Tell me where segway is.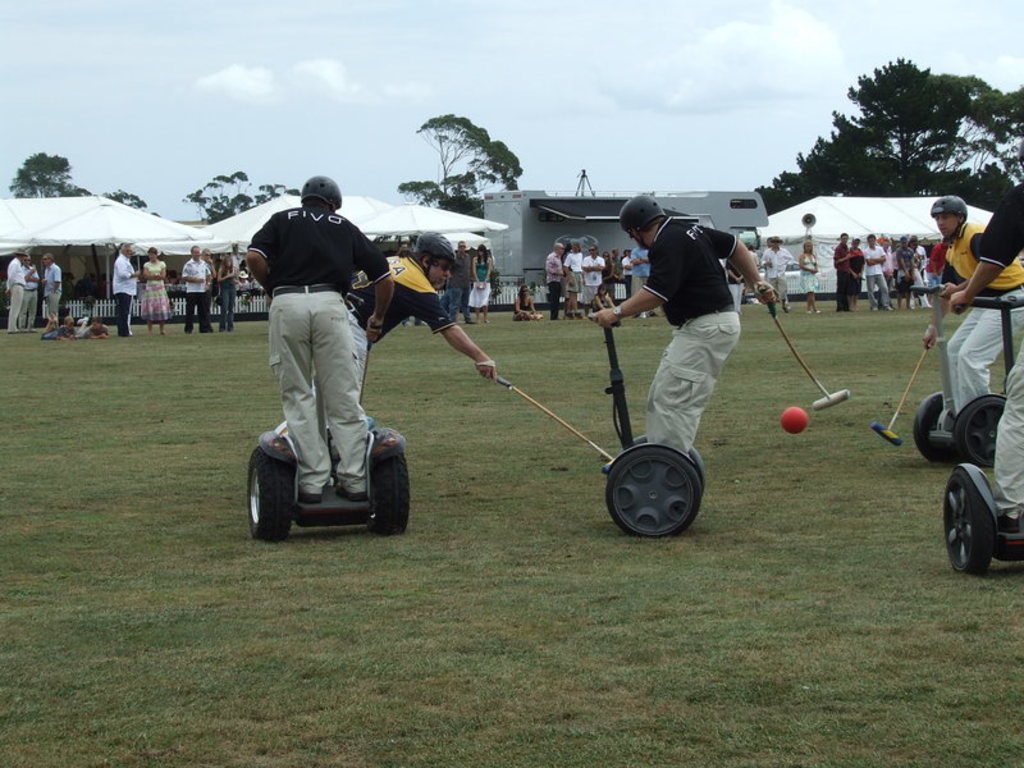
segway is at left=909, top=283, right=1006, bottom=466.
